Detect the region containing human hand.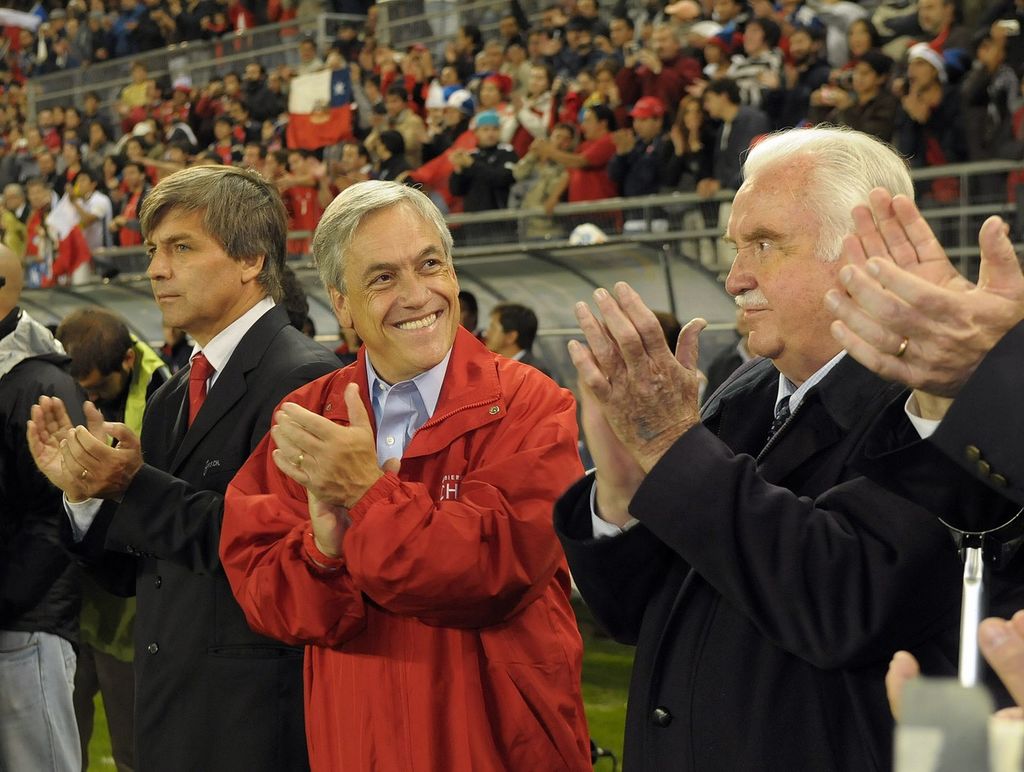
bbox=(447, 147, 474, 168).
